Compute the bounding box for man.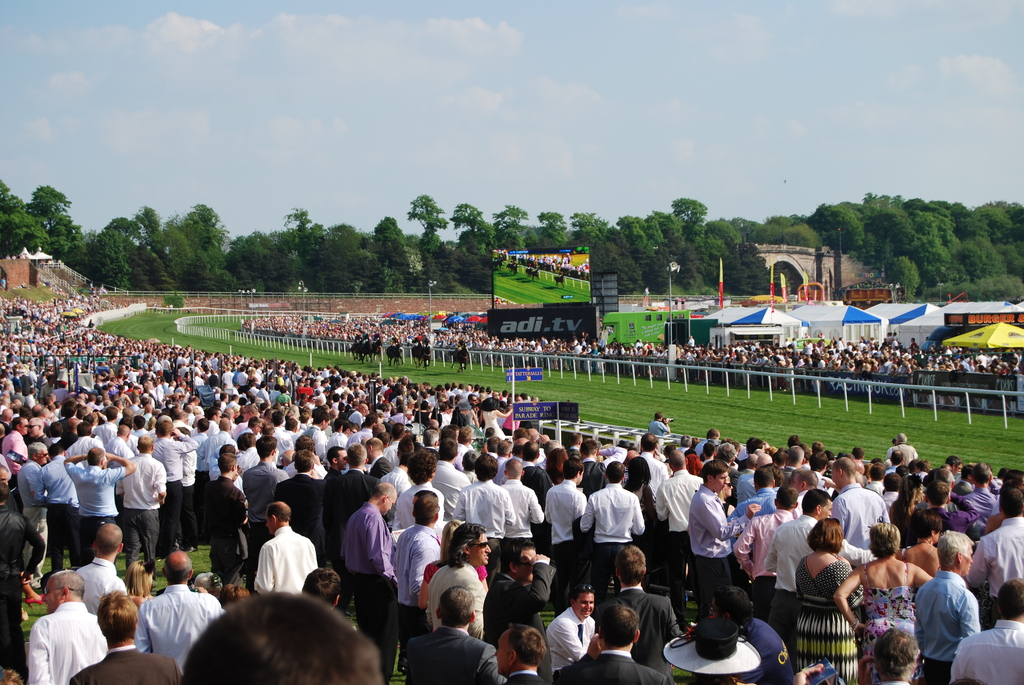
{"left": 429, "top": 441, "right": 469, "bottom": 521}.
